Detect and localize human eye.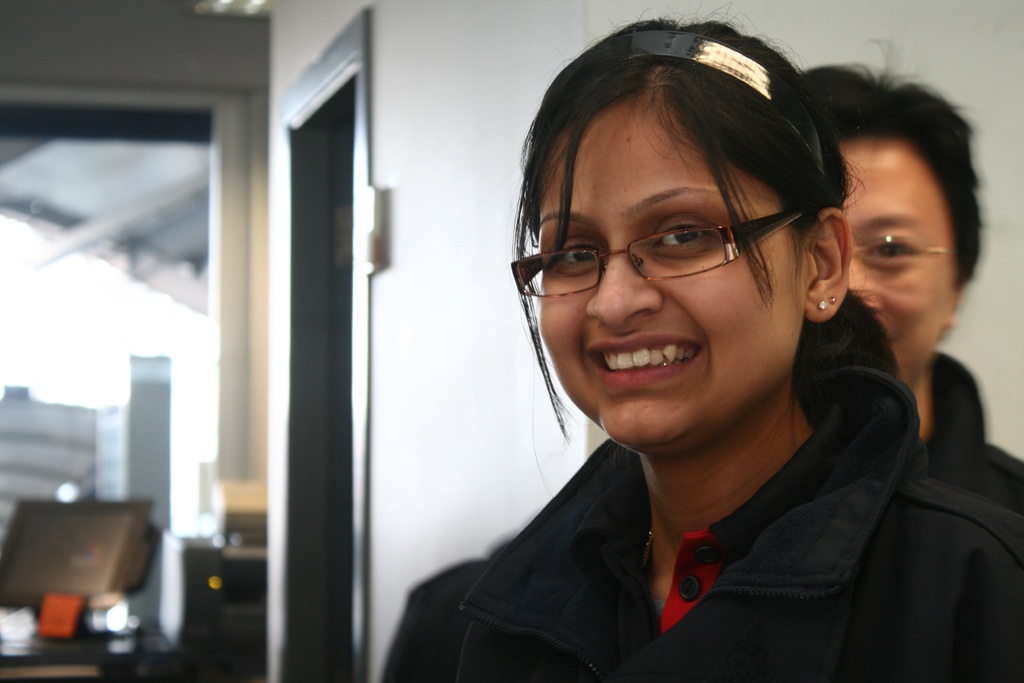
Localized at 643:215:733:254.
